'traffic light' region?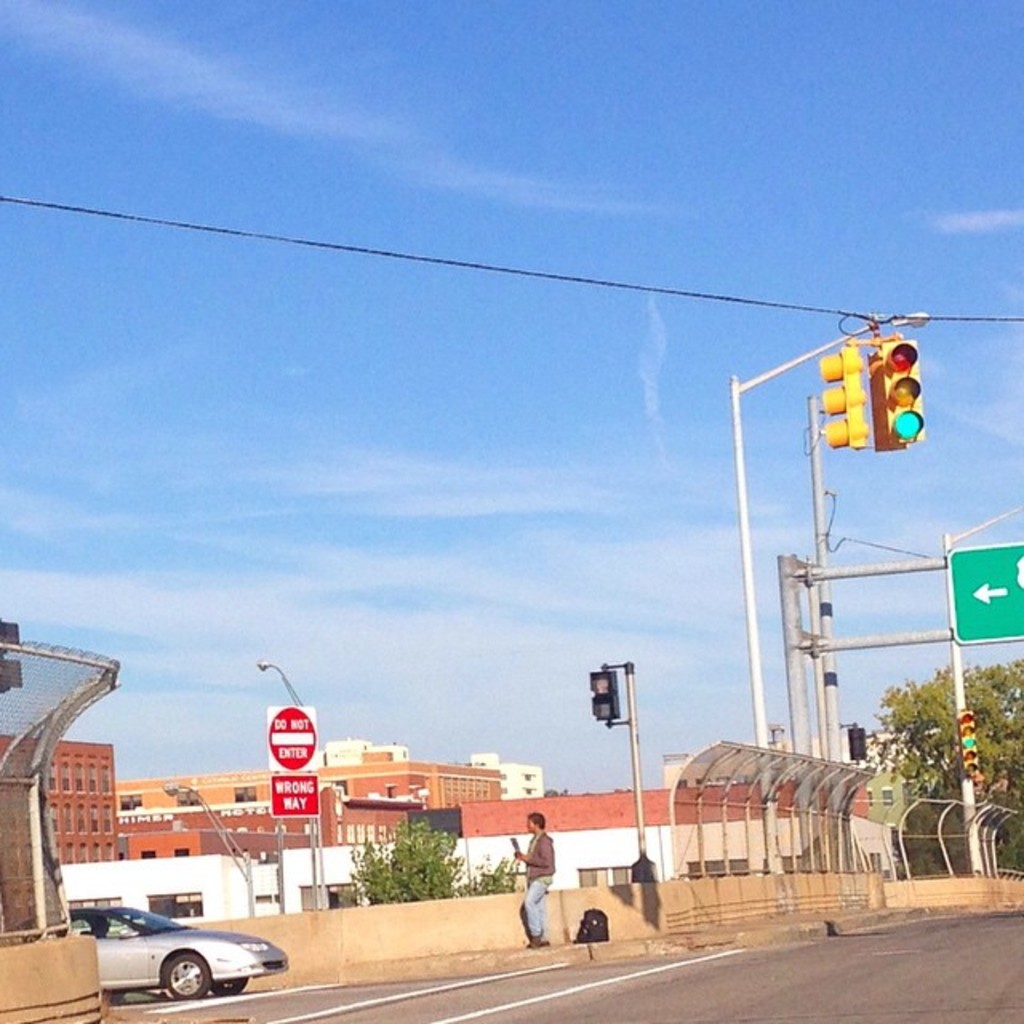
BBox(882, 339, 925, 445)
